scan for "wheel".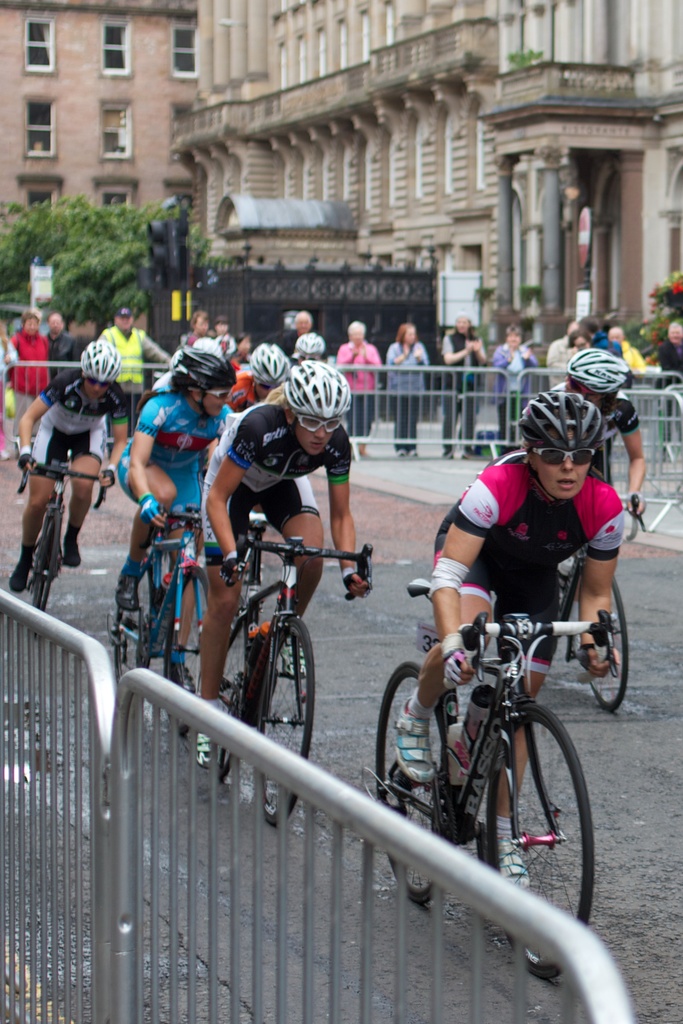
Scan result: 254,614,317,830.
